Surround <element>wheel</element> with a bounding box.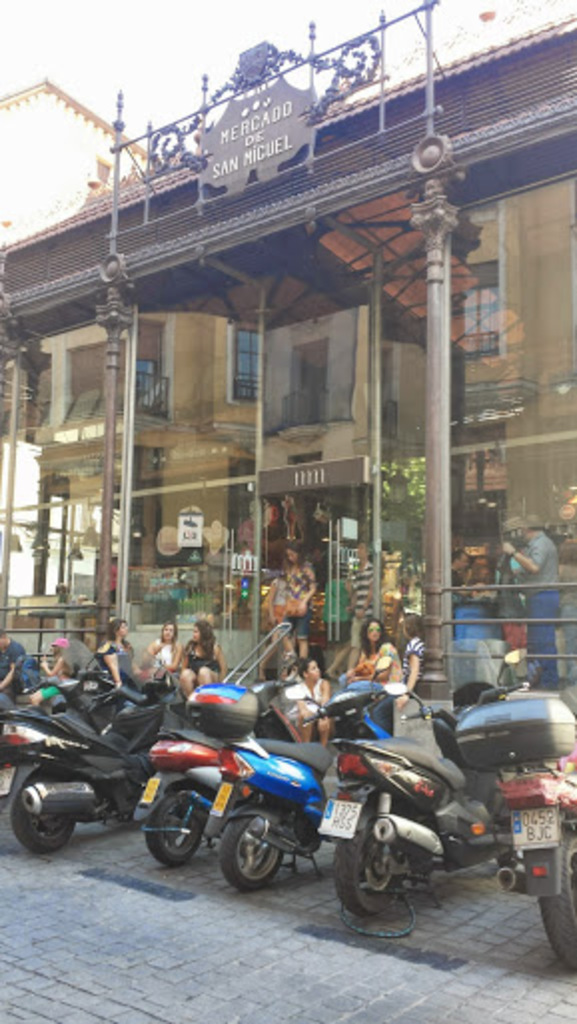
x1=4 y1=768 x2=76 y2=852.
